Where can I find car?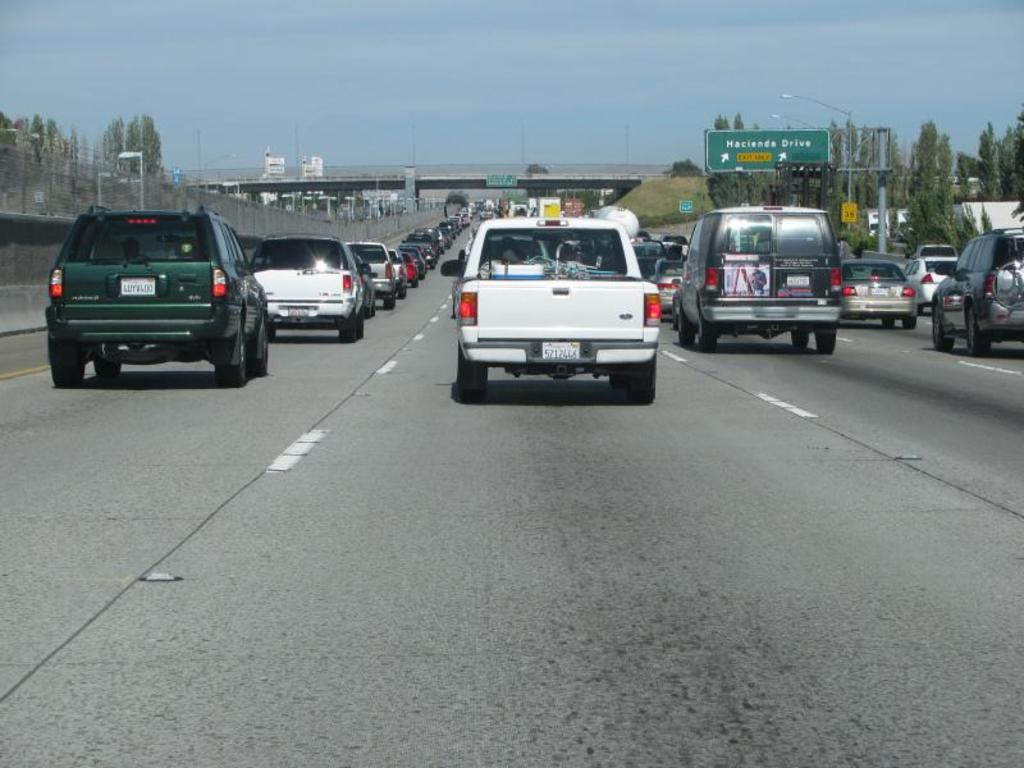
You can find it at select_region(434, 214, 668, 413).
